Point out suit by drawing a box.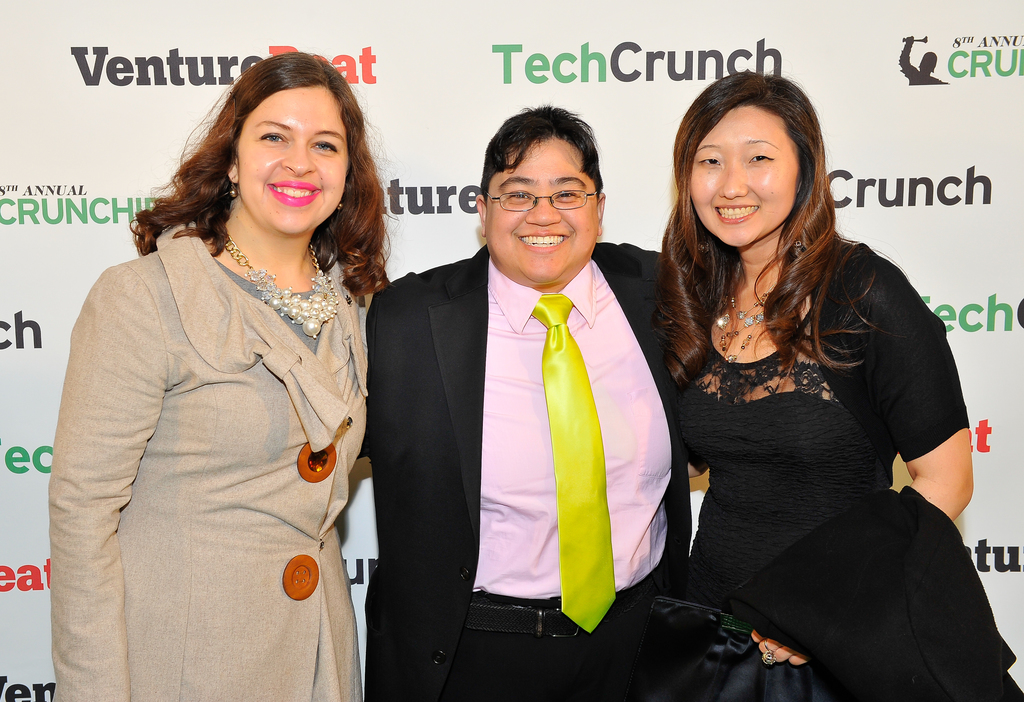
x1=360, y1=131, x2=689, y2=692.
